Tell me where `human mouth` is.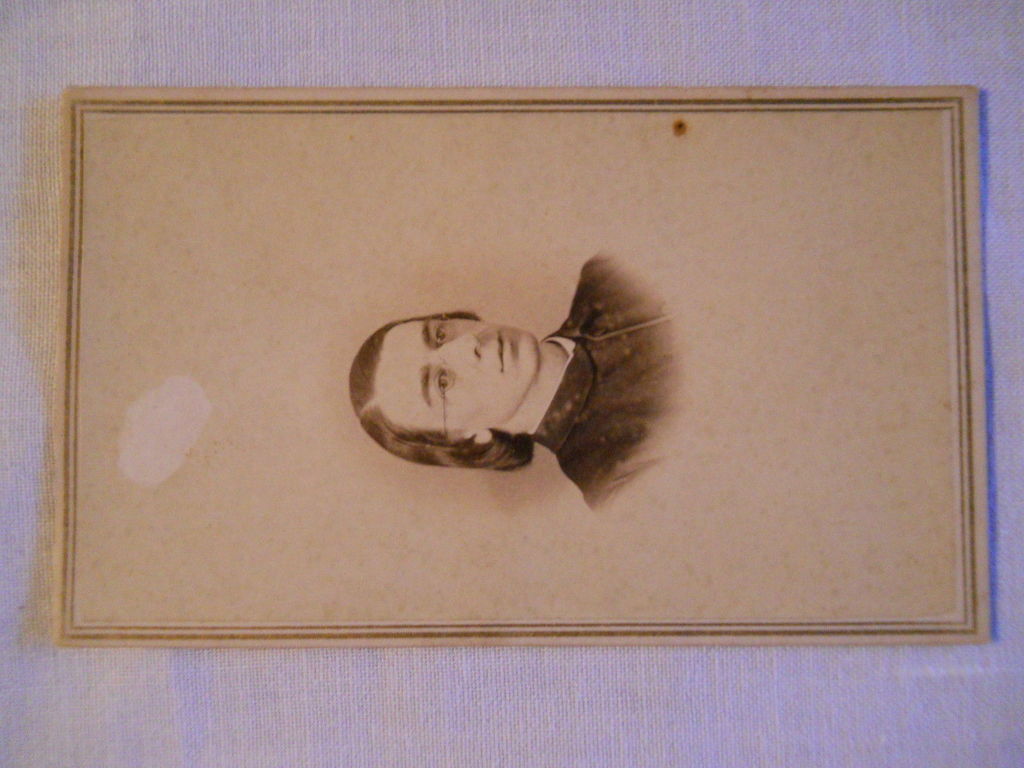
`human mouth` is at region(490, 330, 515, 371).
